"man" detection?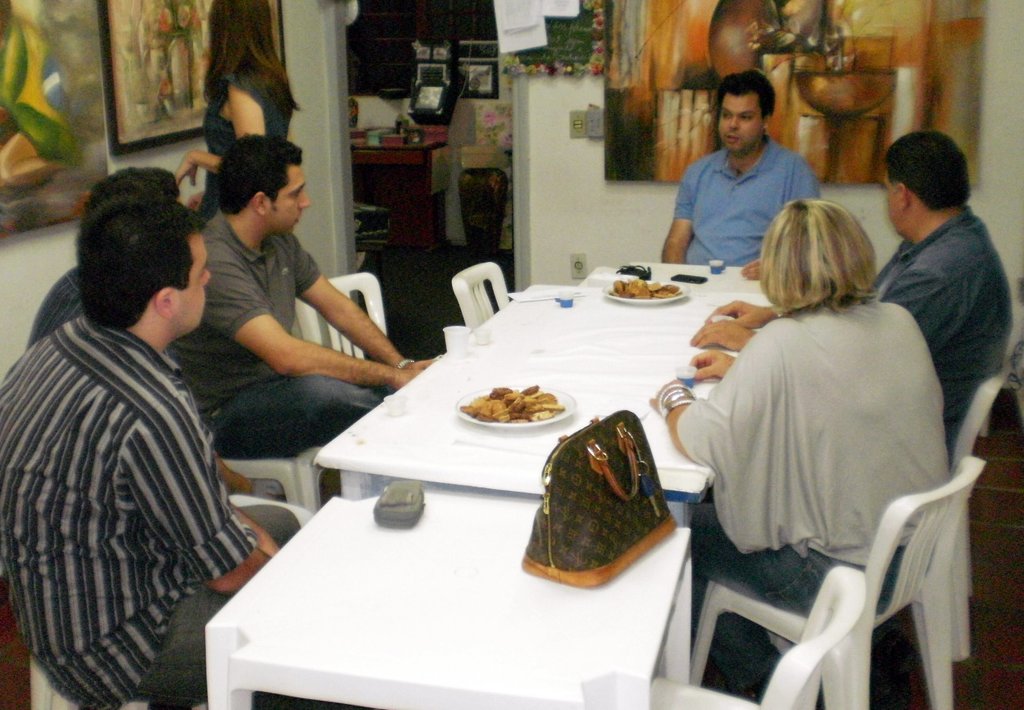
select_region(0, 195, 314, 709)
